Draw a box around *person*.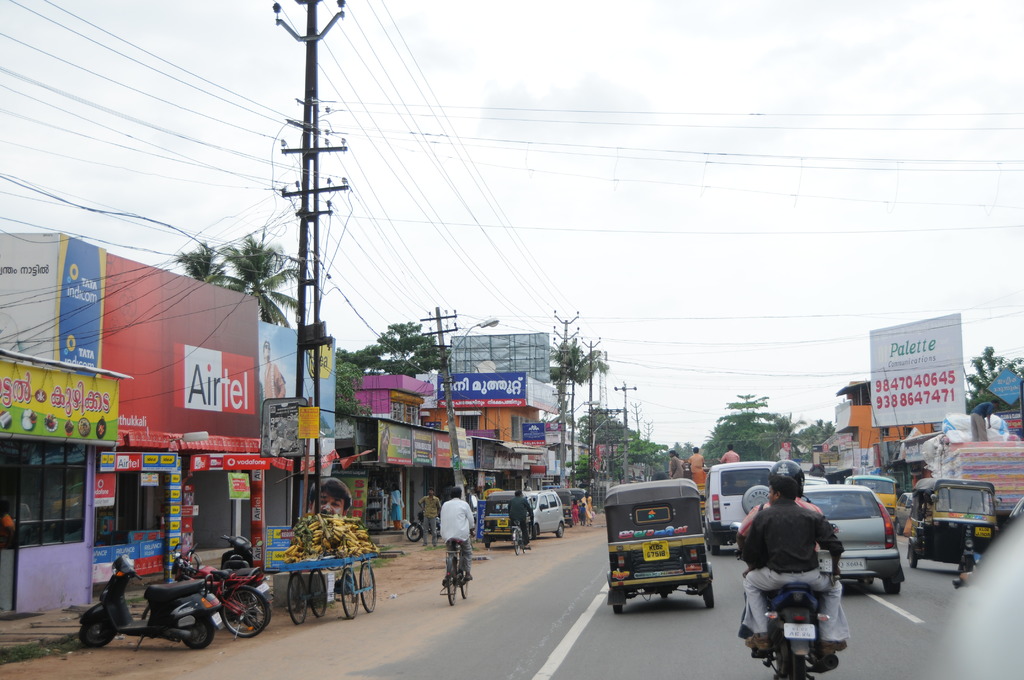
l=967, t=398, r=1000, b=439.
